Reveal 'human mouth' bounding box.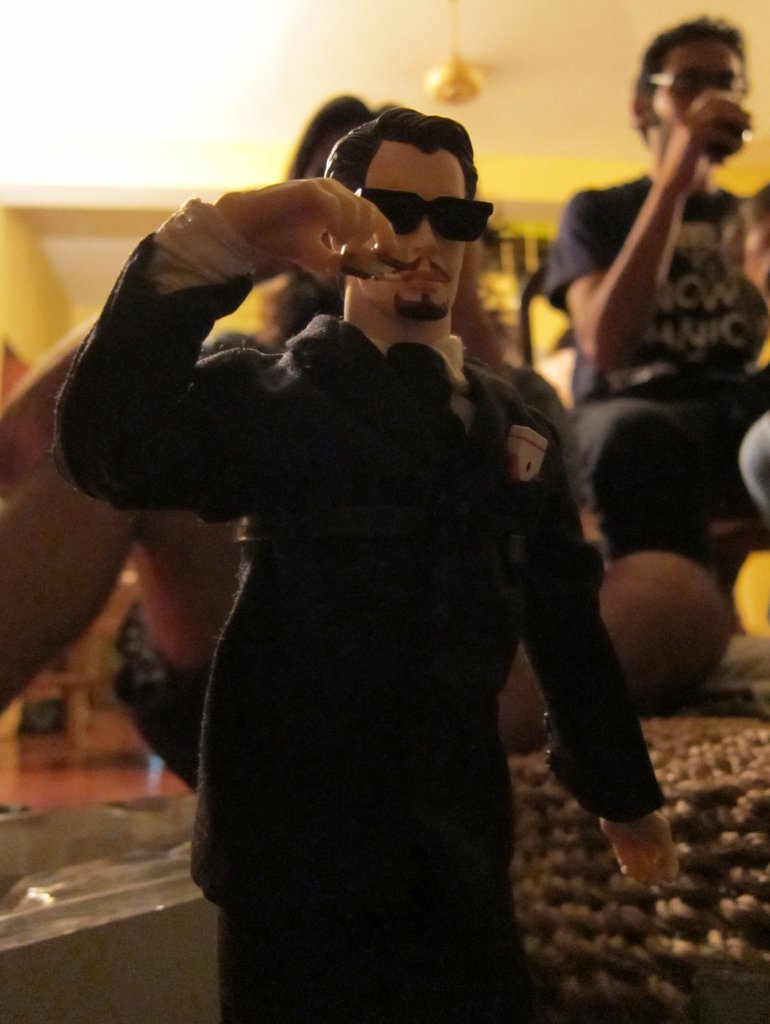
Revealed: 403 260 445 298.
